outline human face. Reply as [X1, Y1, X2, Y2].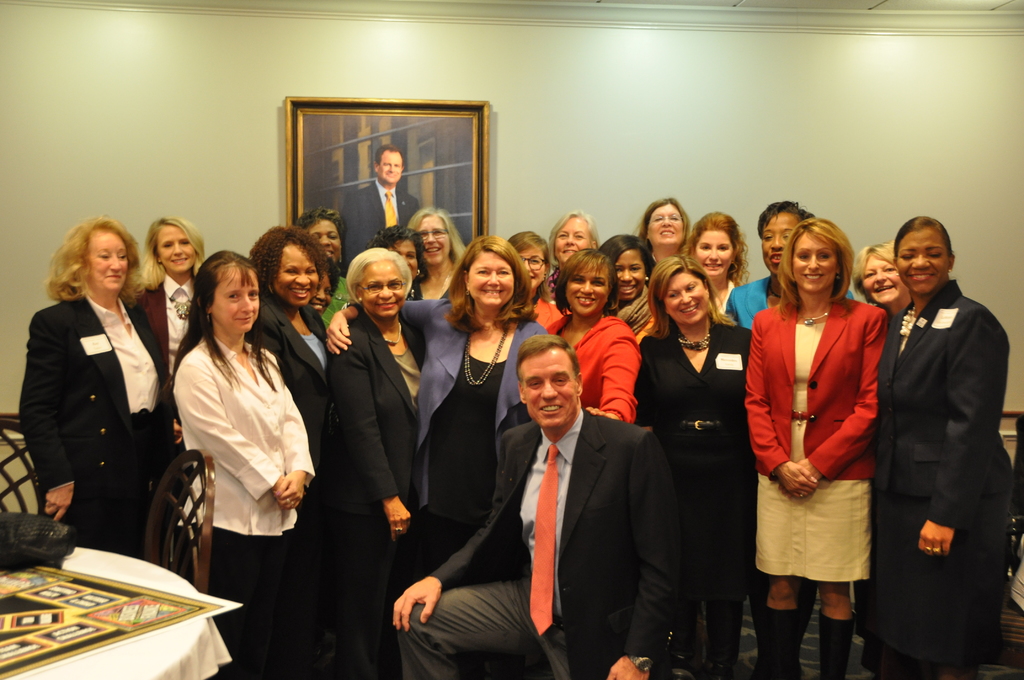
[393, 236, 417, 275].
